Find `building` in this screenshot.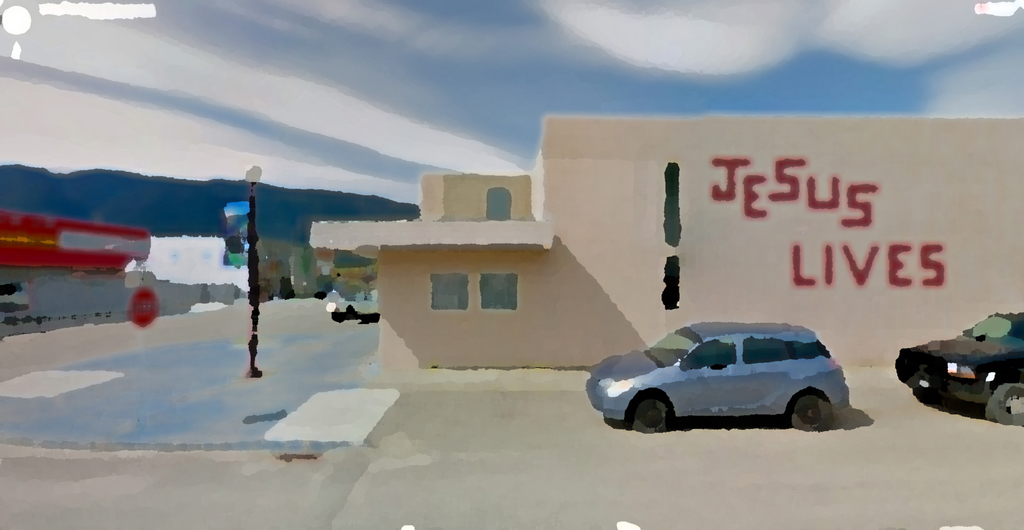
The bounding box for `building` is [x1=0, y1=211, x2=150, y2=318].
